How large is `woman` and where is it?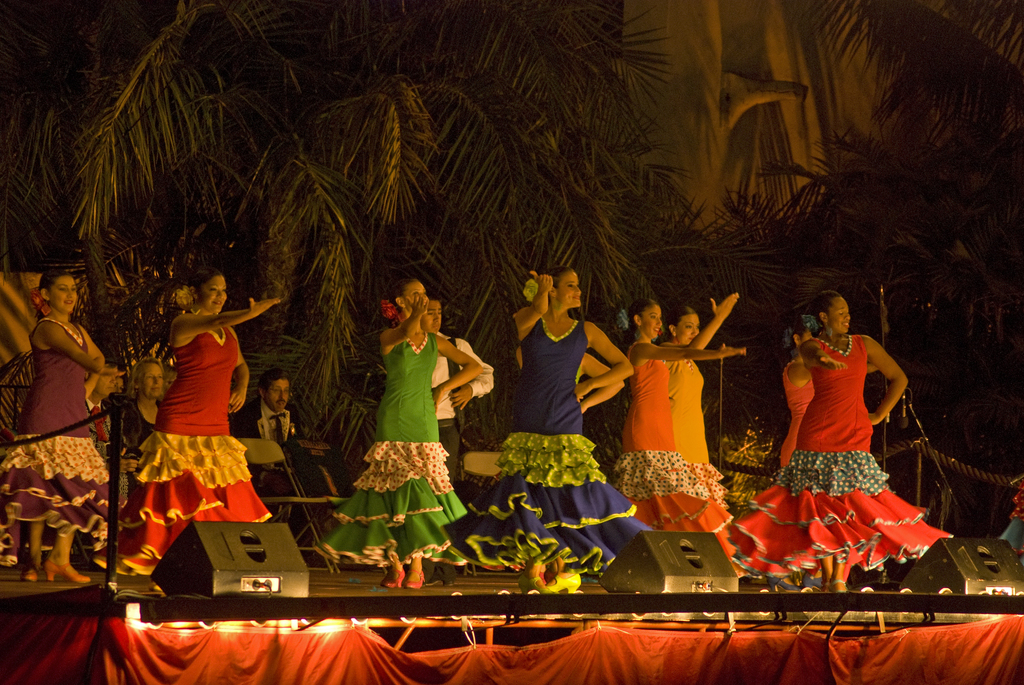
Bounding box: locate(449, 268, 636, 590).
